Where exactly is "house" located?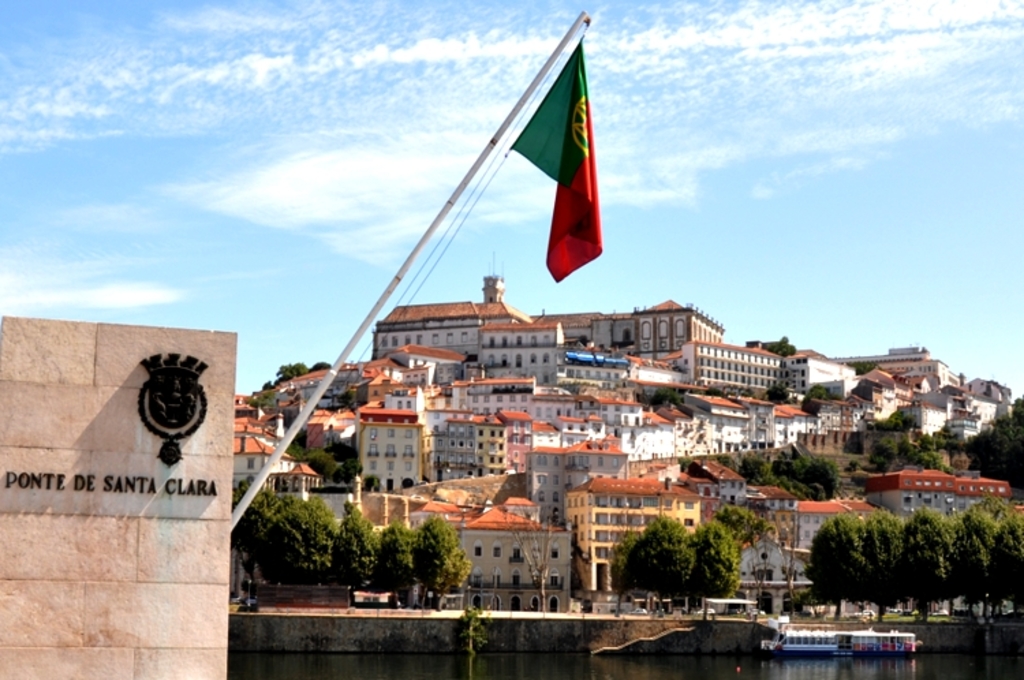
Its bounding box is <bbox>563, 474, 700, 593</bbox>.
